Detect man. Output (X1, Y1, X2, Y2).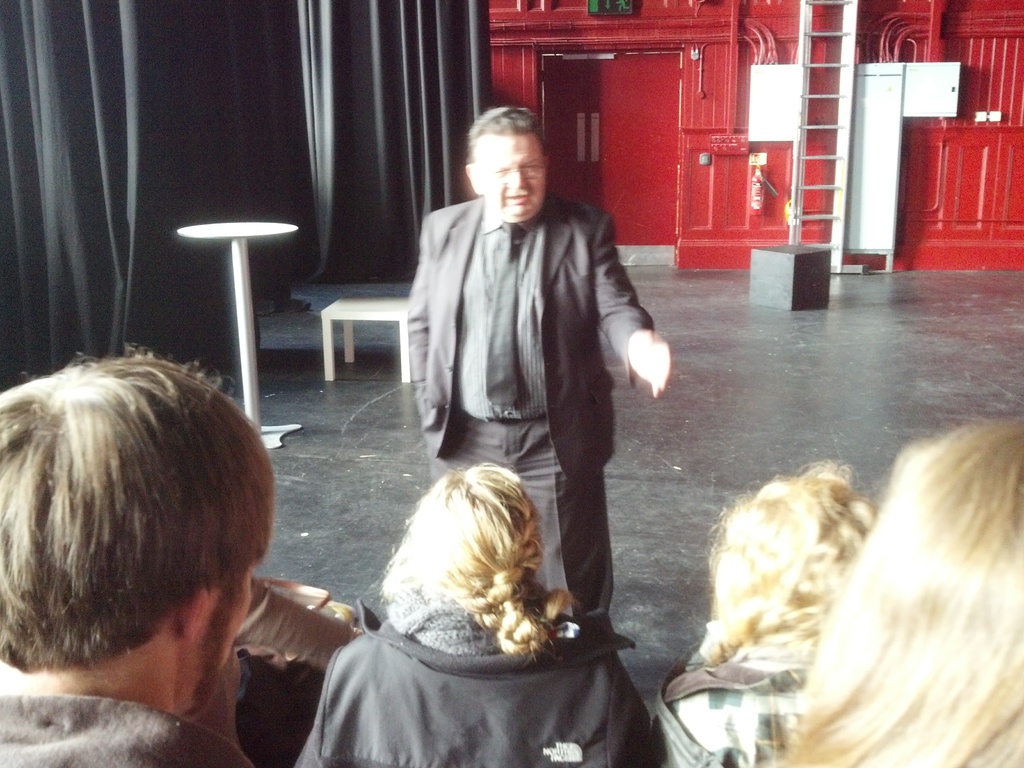
(0, 344, 274, 767).
